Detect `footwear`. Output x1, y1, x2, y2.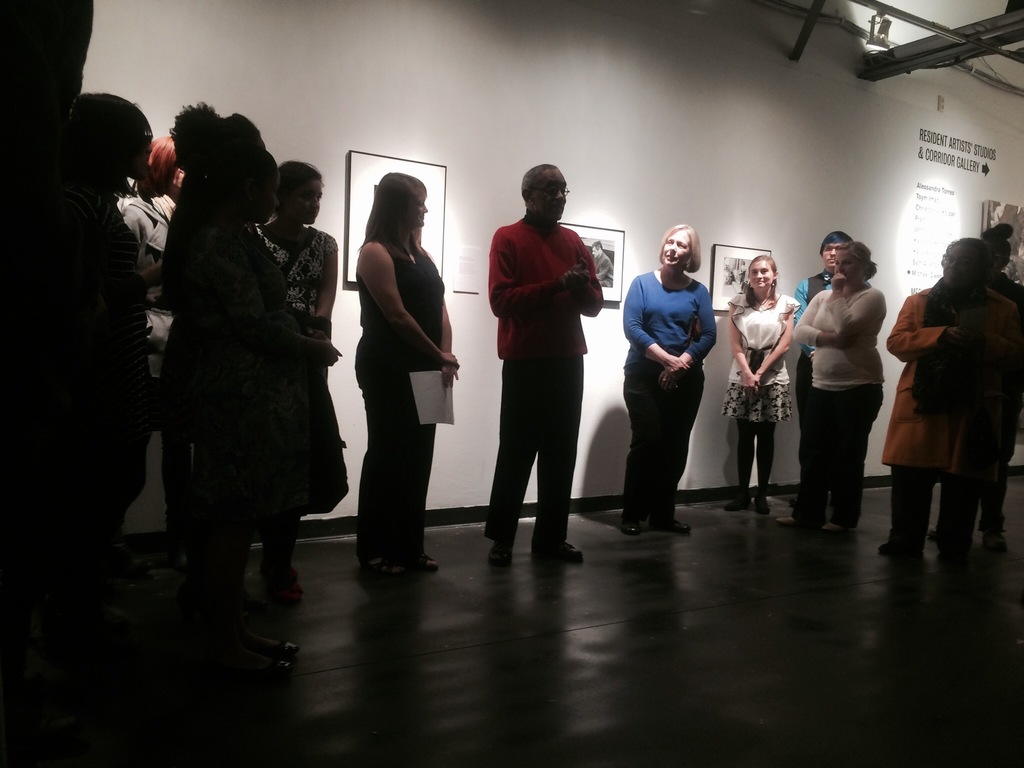
619, 508, 641, 537.
